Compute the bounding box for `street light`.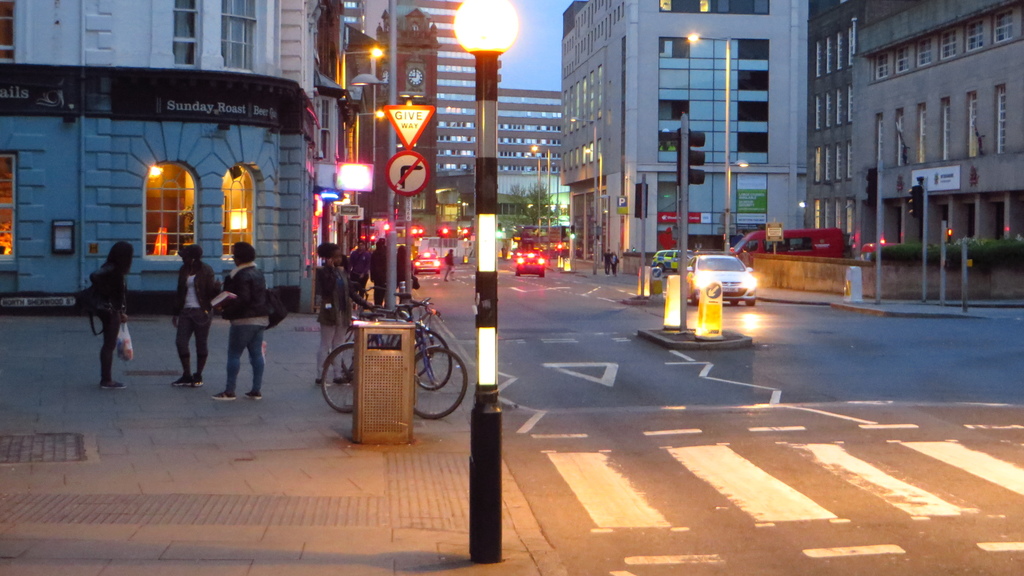
left=453, top=0, right=522, bottom=566.
